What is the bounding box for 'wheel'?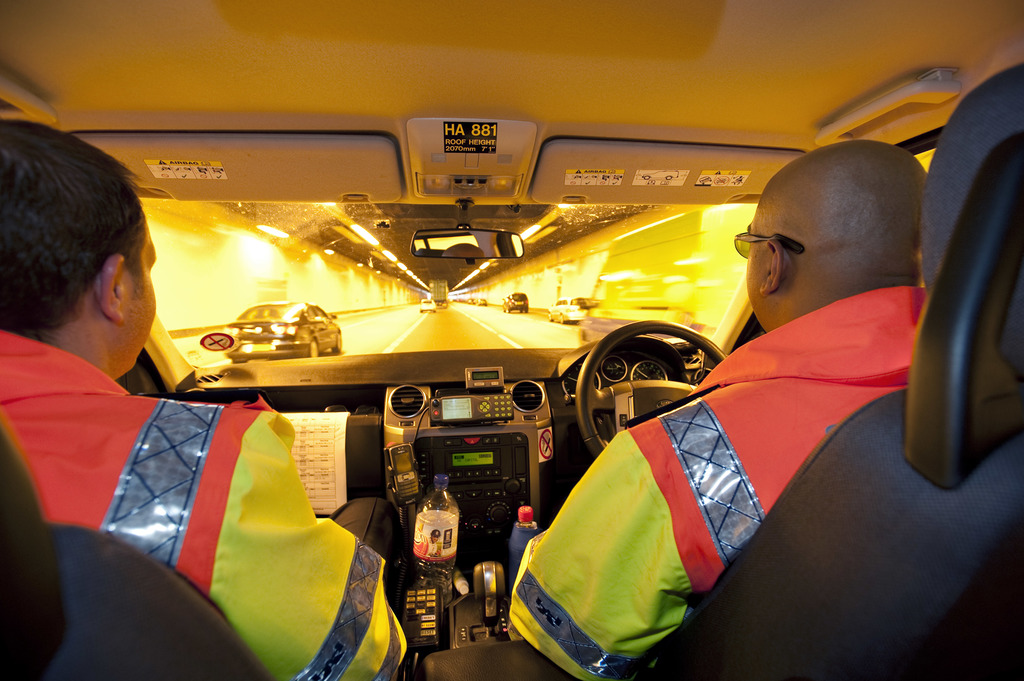
box=[546, 312, 551, 319].
